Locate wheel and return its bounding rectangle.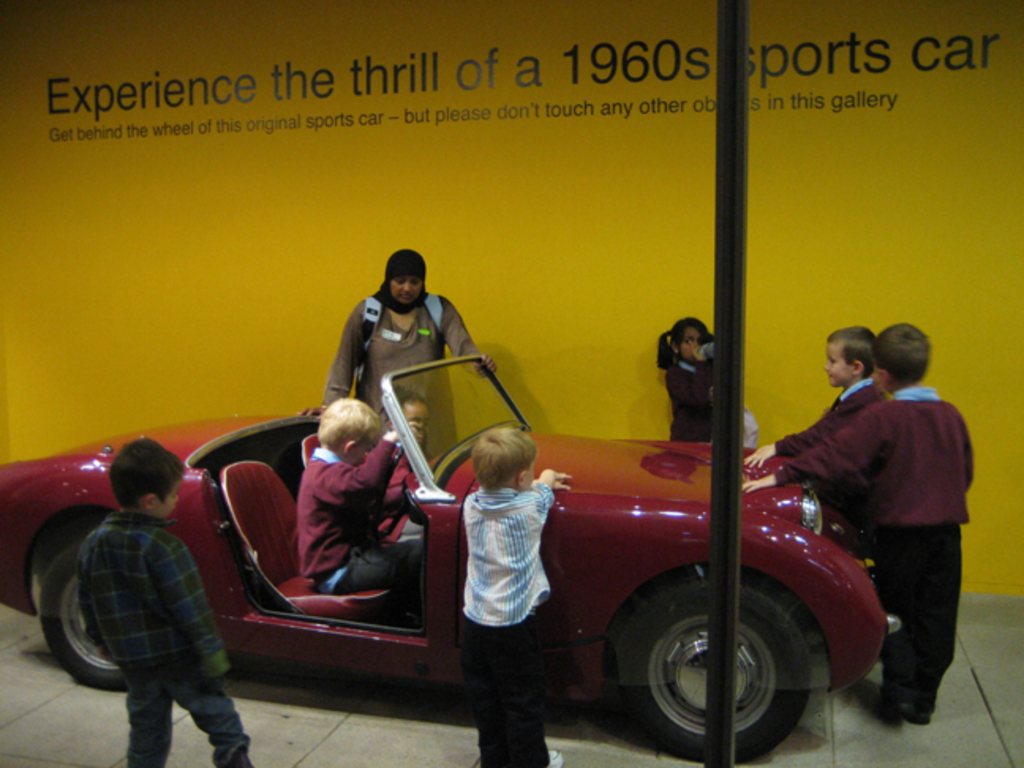
x1=41, y1=545, x2=123, y2=689.
